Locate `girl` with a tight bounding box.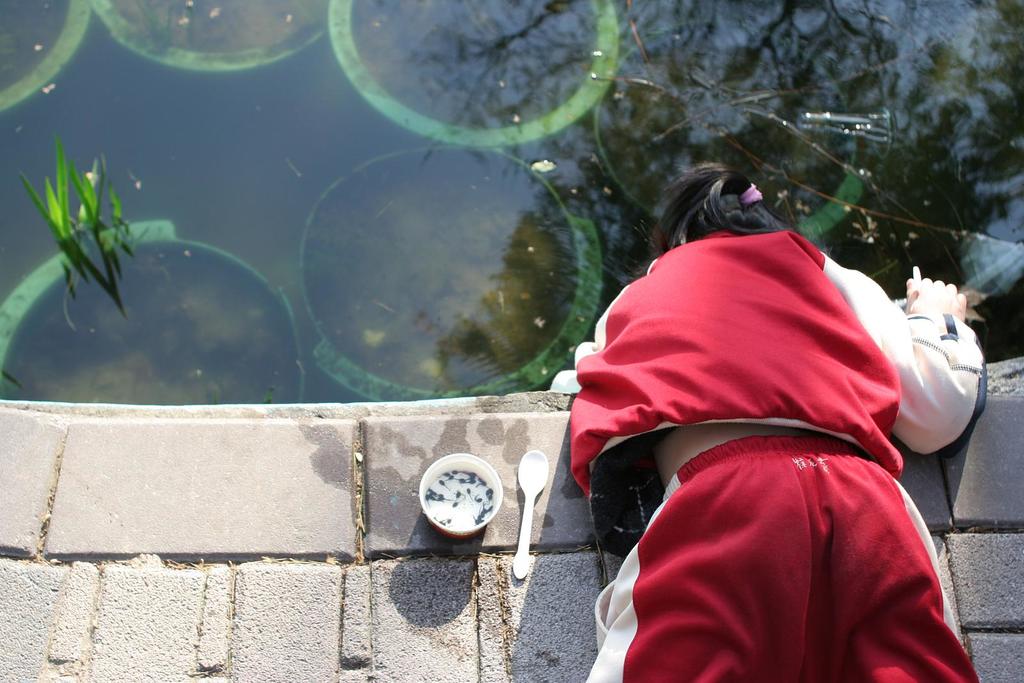
left=568, top=163, right=991, bottom=682.
